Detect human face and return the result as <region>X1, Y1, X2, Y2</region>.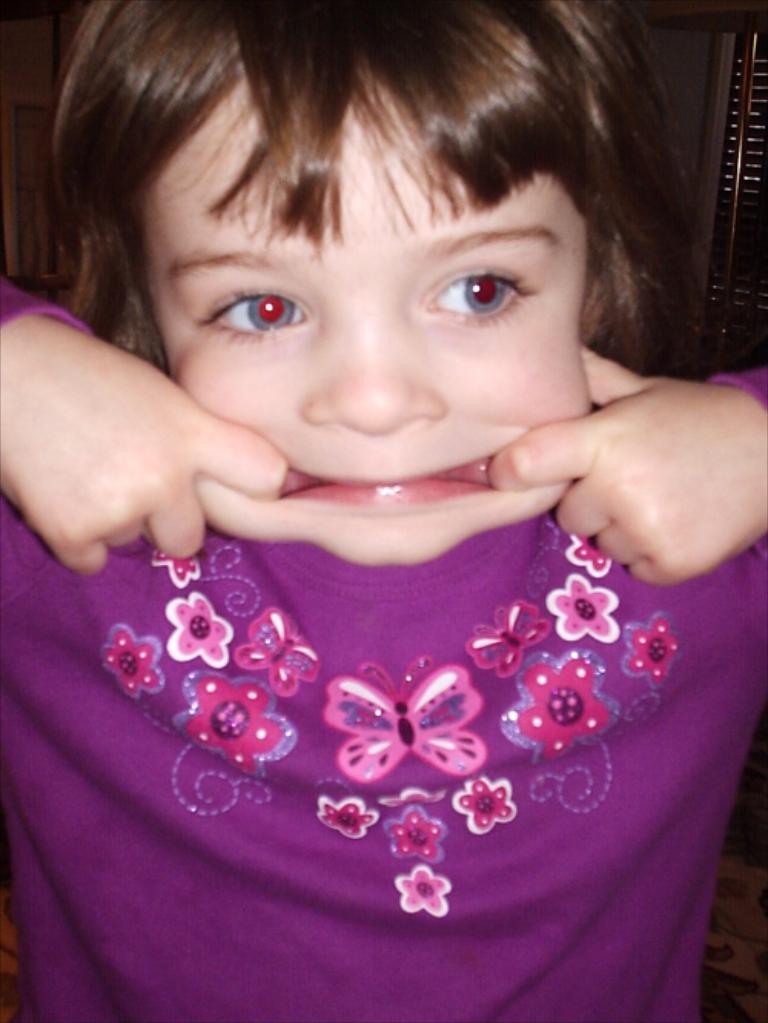
<region>147, 97, 585, 570</region>.
